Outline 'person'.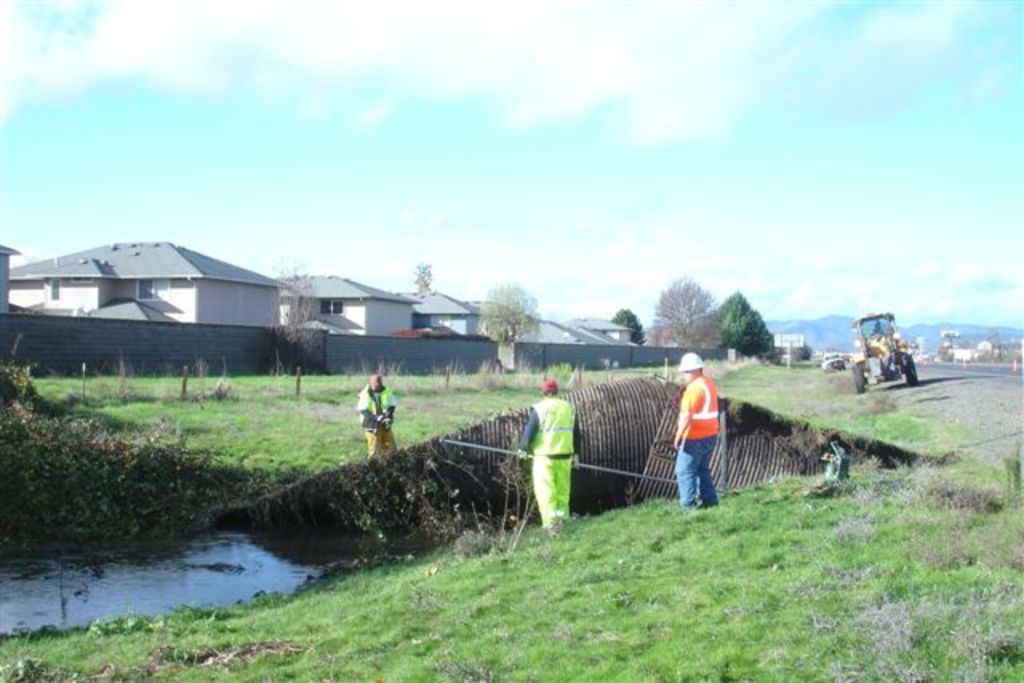
Outline: (517,376,582,534).
